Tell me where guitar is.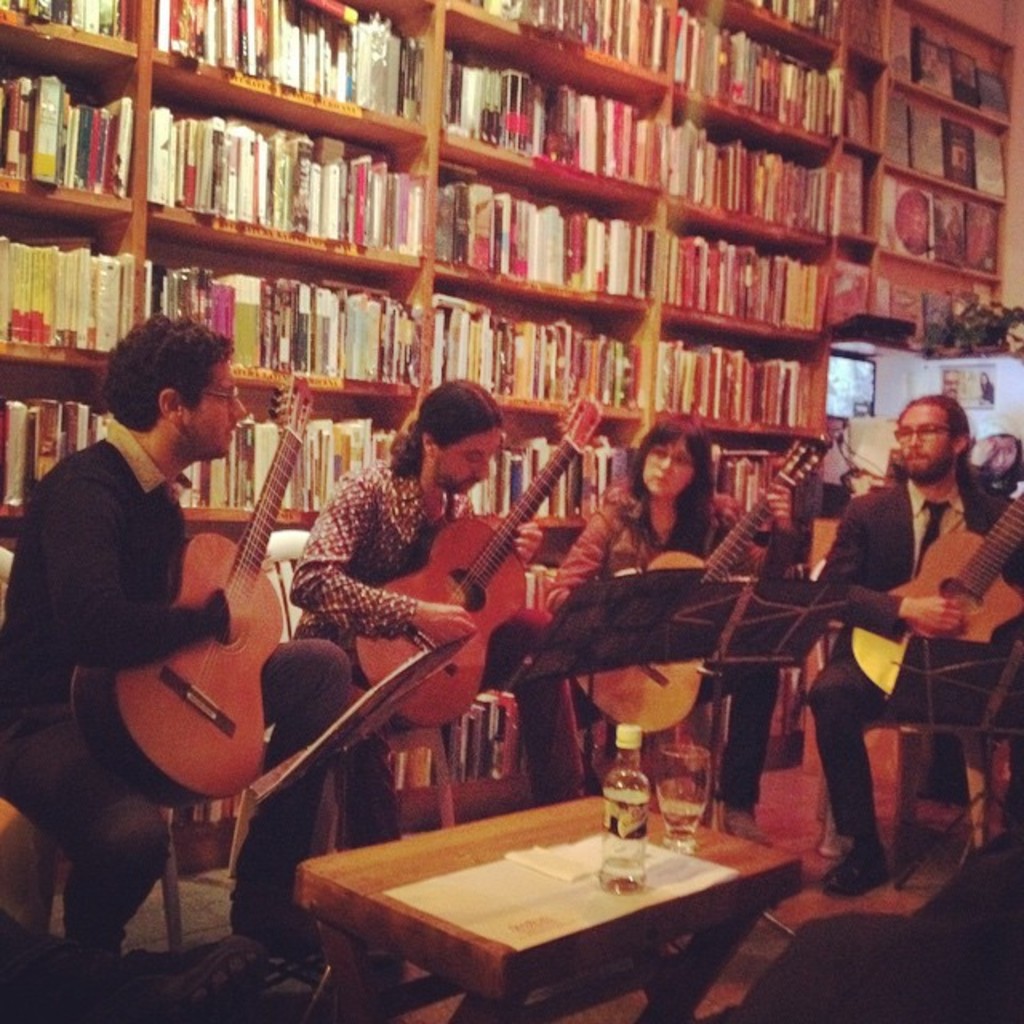
guitar is at left=354, top=394, right=605, bottom=734.
